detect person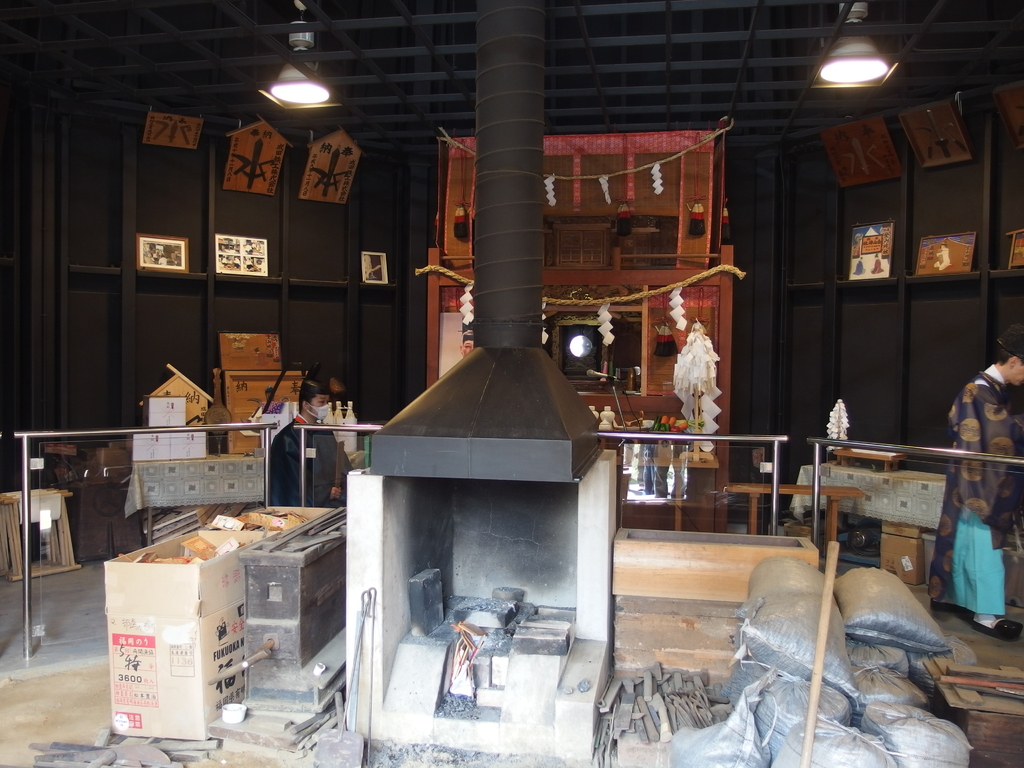
{"x1": 262, "y1": 378, "x2": 348, "y2": 508}
